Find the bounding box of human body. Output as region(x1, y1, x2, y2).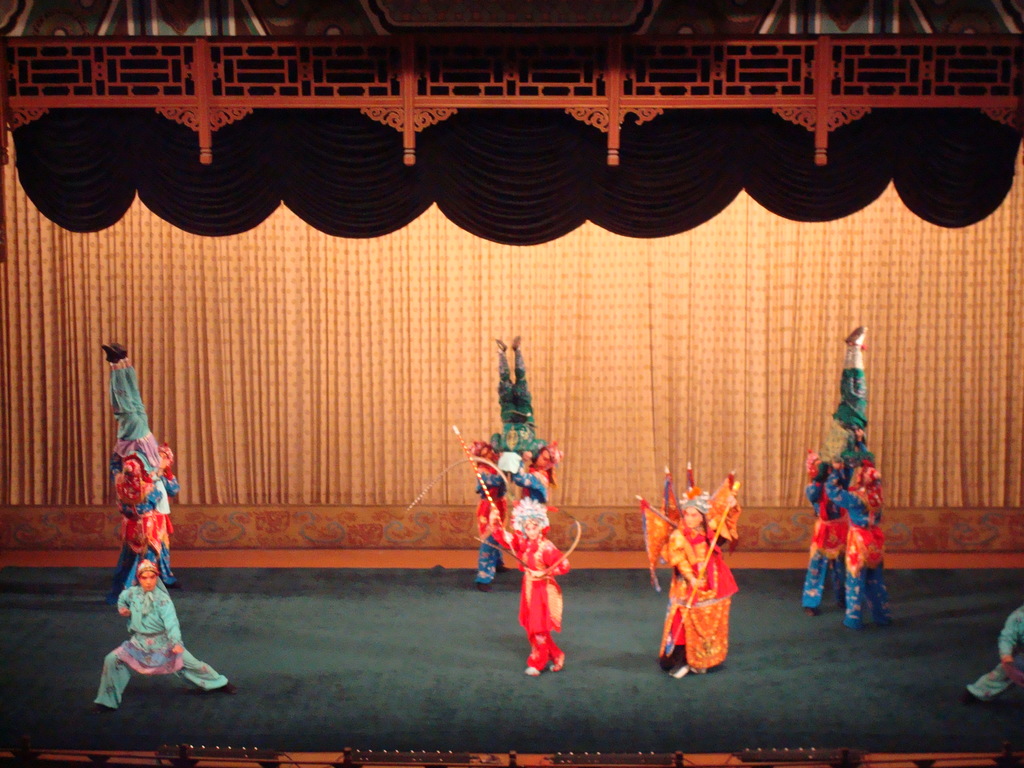
region(95, 561, 231, 717).
